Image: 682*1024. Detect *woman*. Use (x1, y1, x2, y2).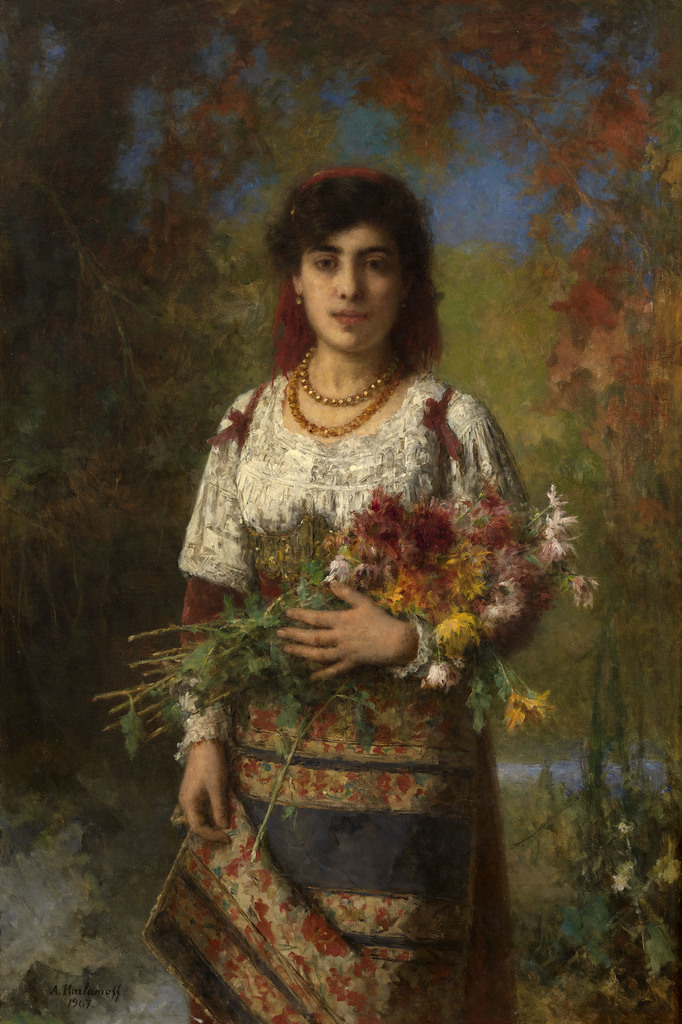
(131, 195, 577, 954).
